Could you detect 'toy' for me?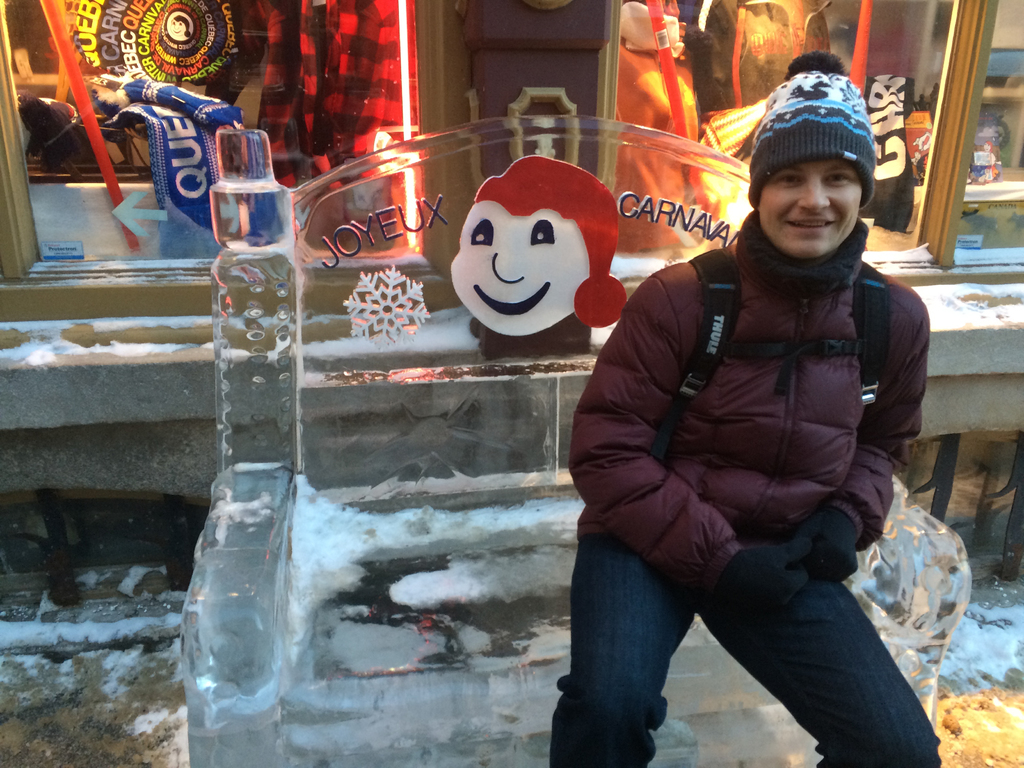
Detection result: bbox=(698, 0, 835, 107).
